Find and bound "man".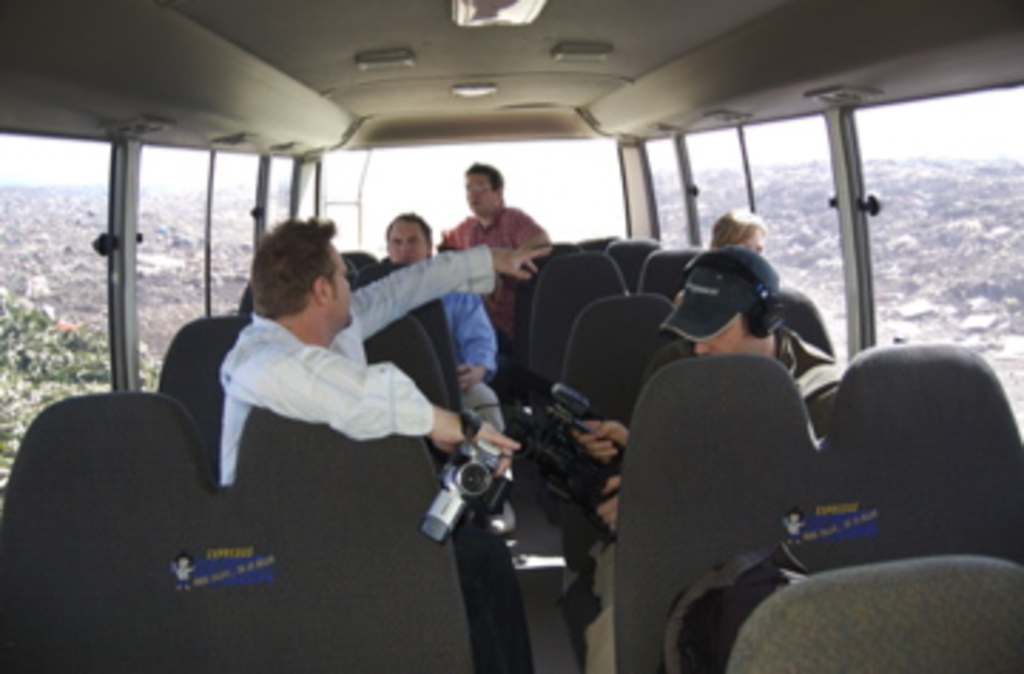
Bound: x1=373 y1=213 x2=509 y2=438.
